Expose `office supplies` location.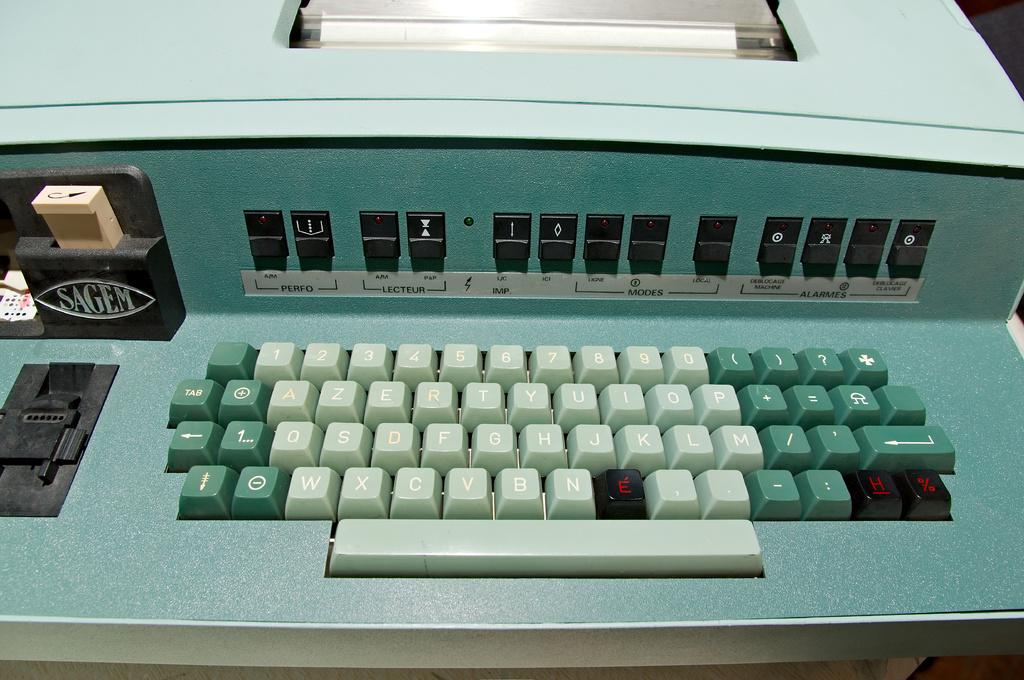
Exposed at bbox(0, 0, 1023, 679).
